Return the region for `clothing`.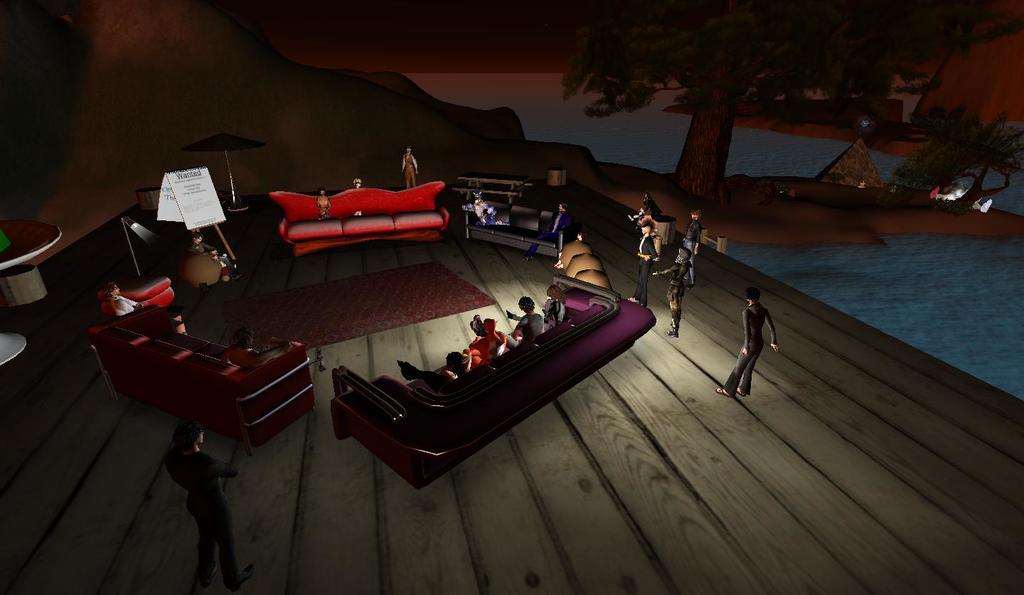
<bbox>463, 318, 505, 382</bbox>.
